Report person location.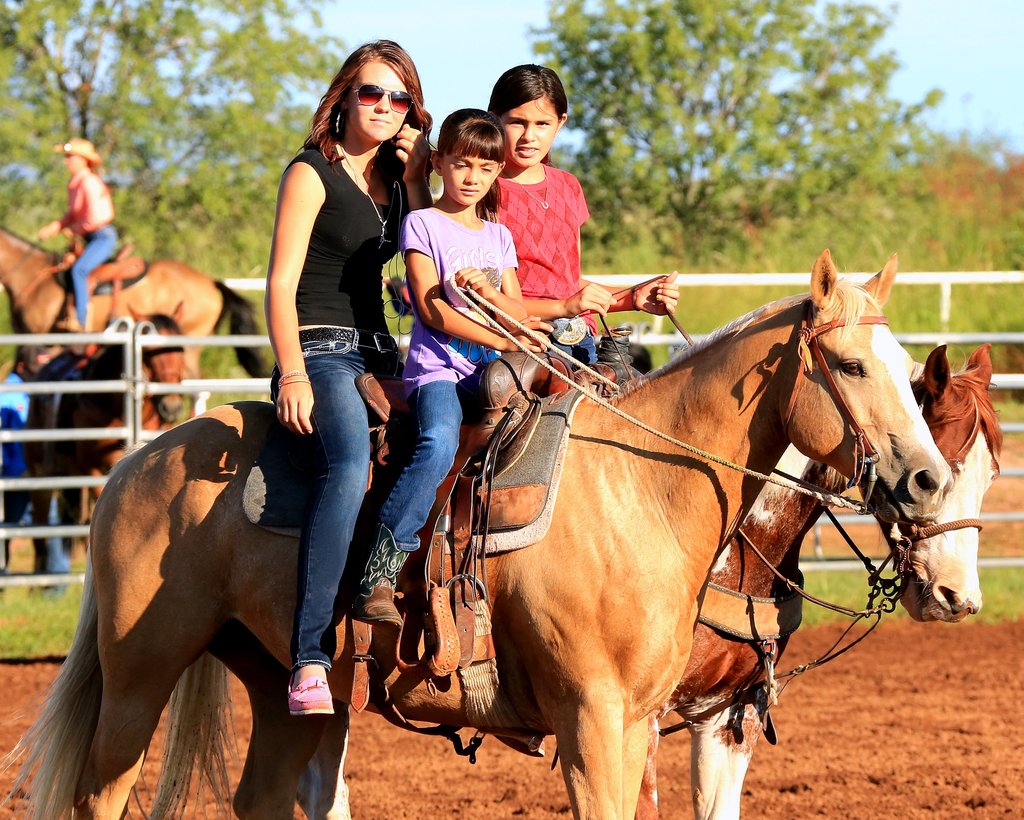
Report: Rect(35, 136, 121, 336).
